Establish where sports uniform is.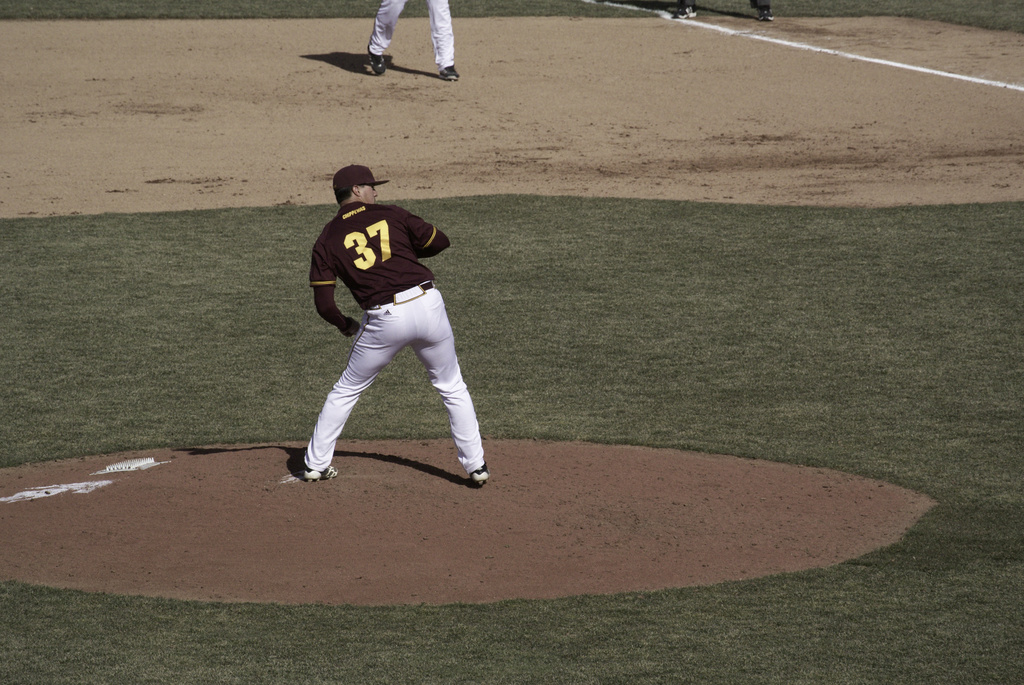
Established at BBox(362, 0, 455, 67).
